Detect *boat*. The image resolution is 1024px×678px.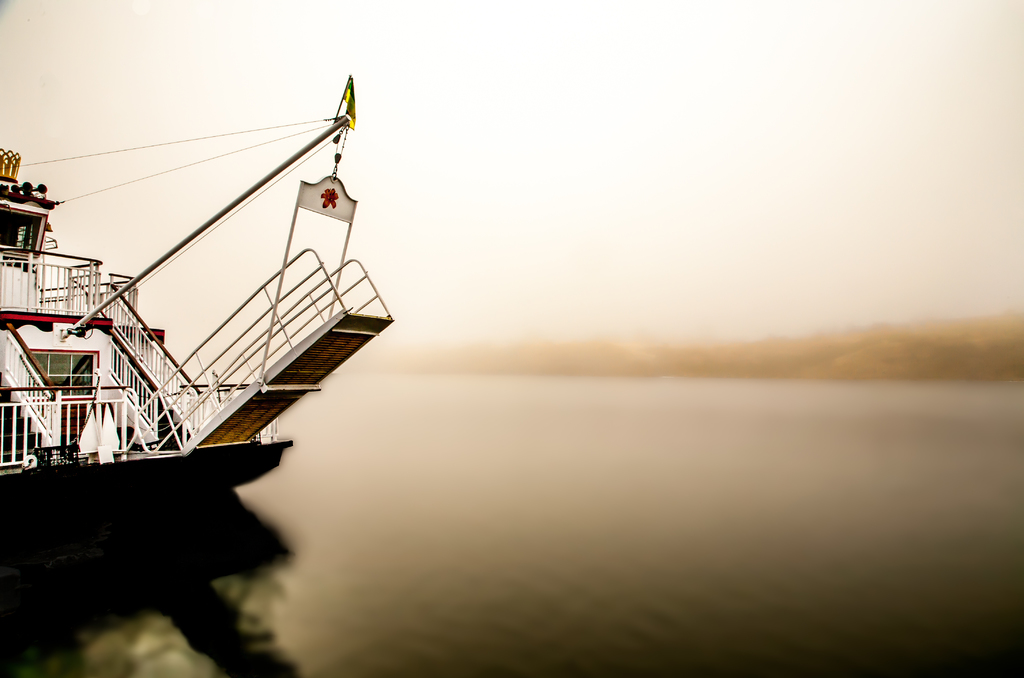
box(0, 81, 461, 490).
